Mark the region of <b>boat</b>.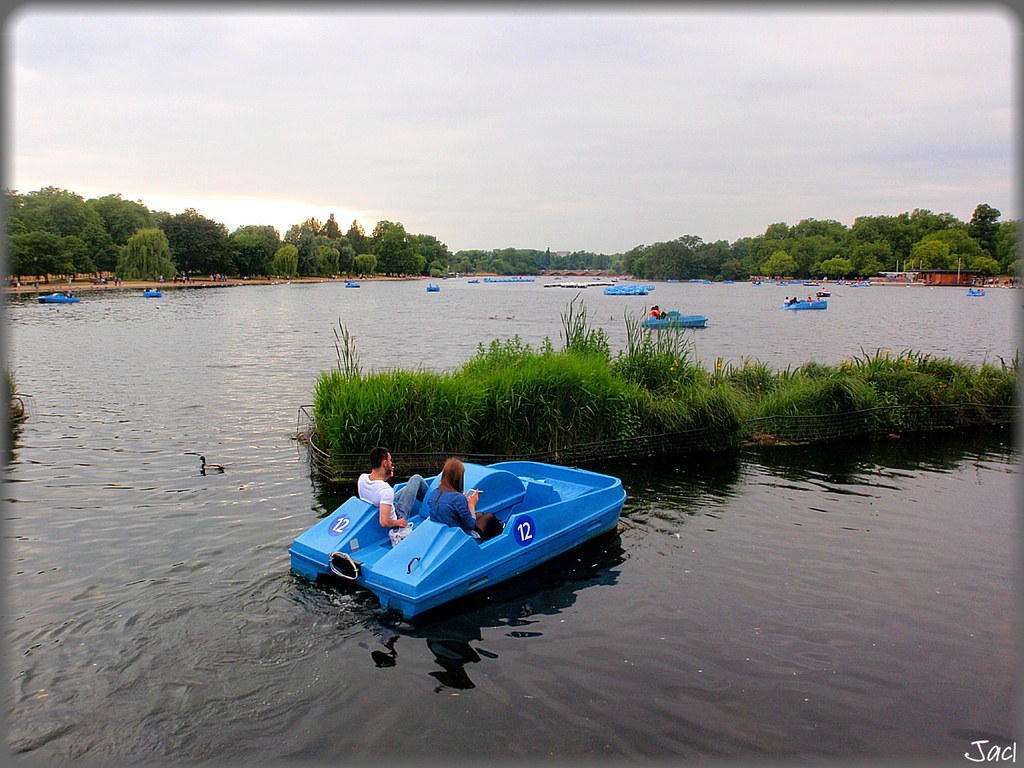
Region: 792 277 809 283.
